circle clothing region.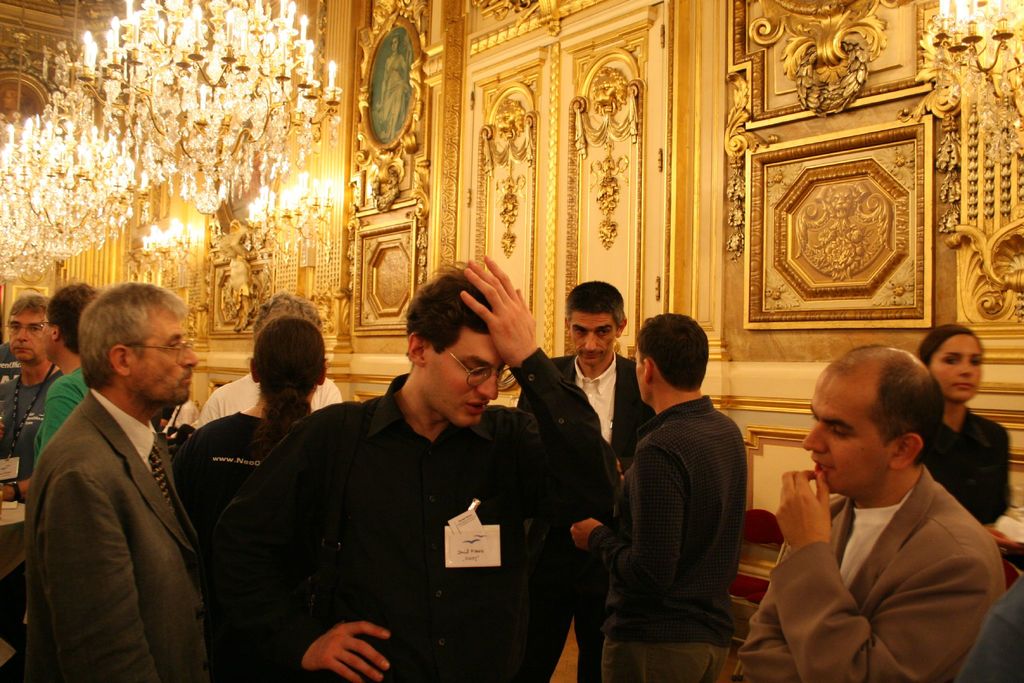
Region: {"left": 191, "top": 377, "right": 343, "bottom": 422}.
